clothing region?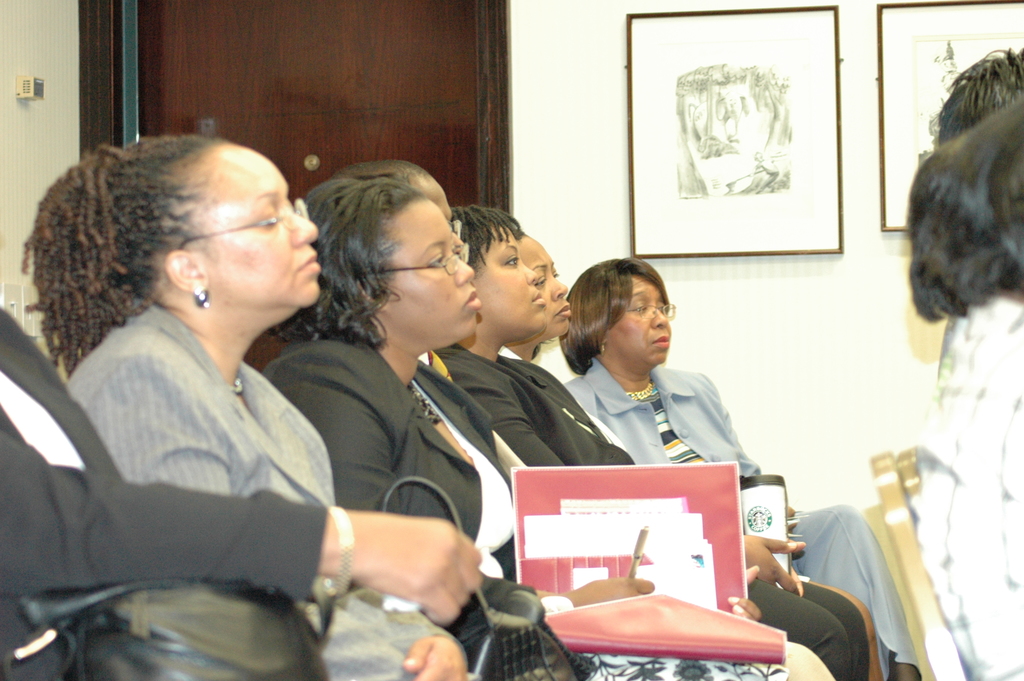
(50, 301, 477, 680)
